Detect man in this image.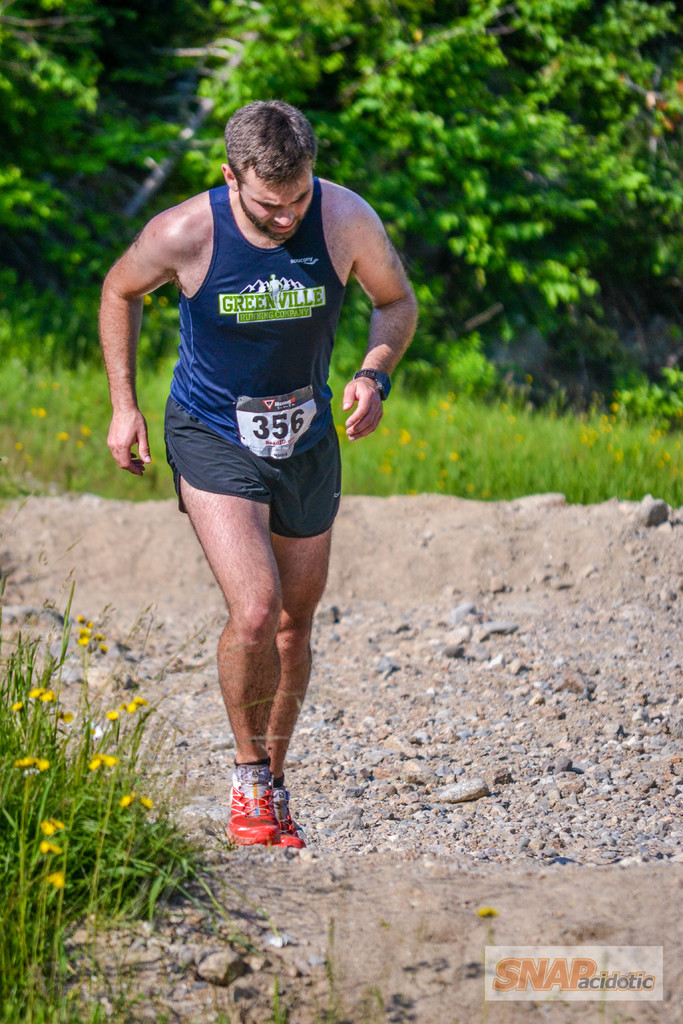
Detection: {"left": 82, "top": 71, "right": 463, "bottom": 842}.
